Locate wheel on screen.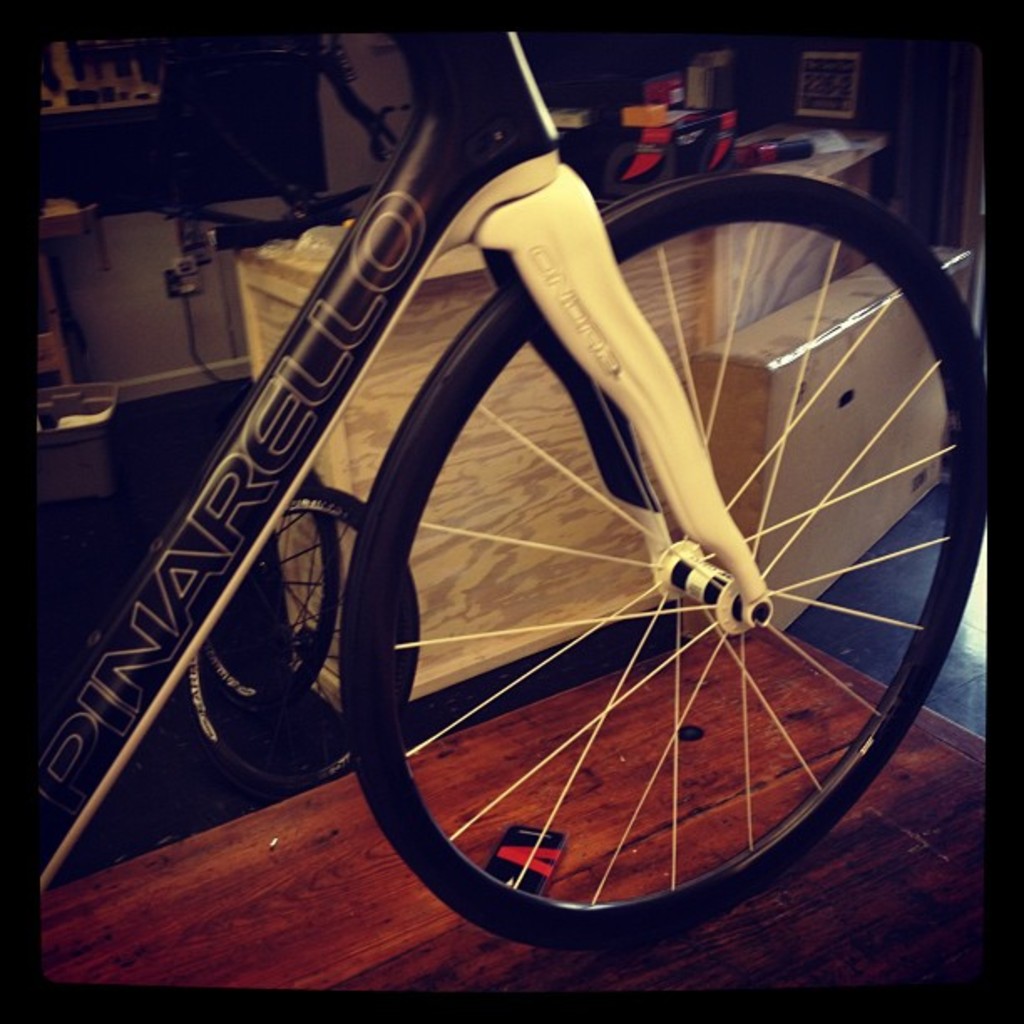
On screen at <region>181, 484, 422, 801</region>.
